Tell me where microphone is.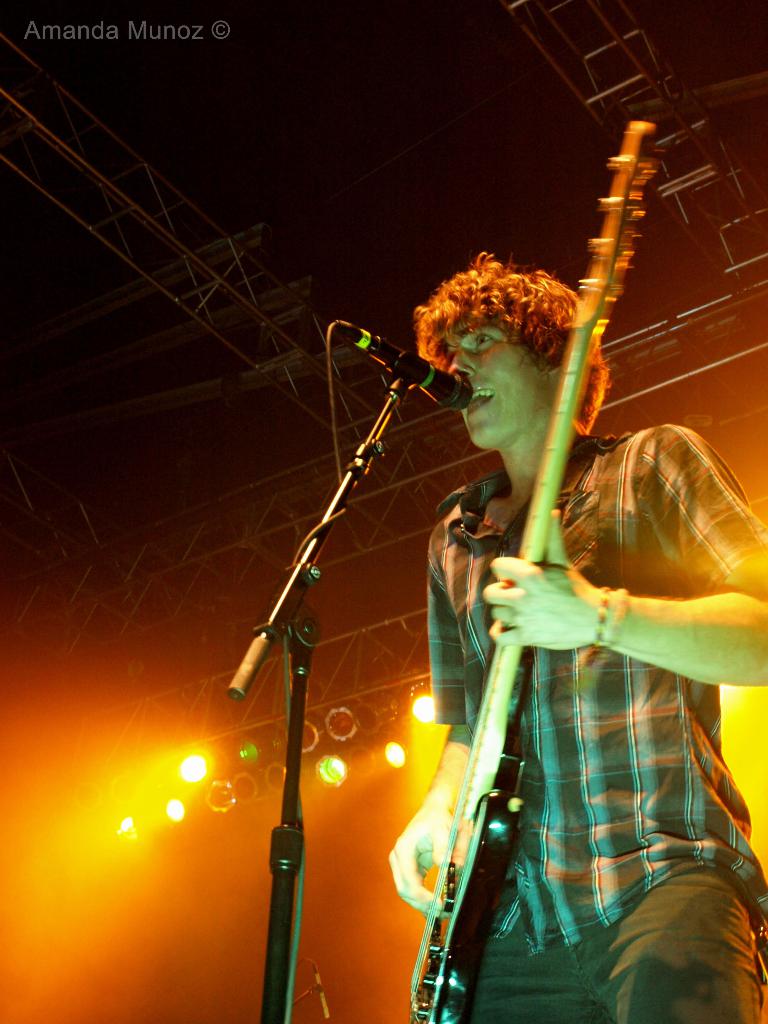
microphone is at [341, 330, 473, 424].
